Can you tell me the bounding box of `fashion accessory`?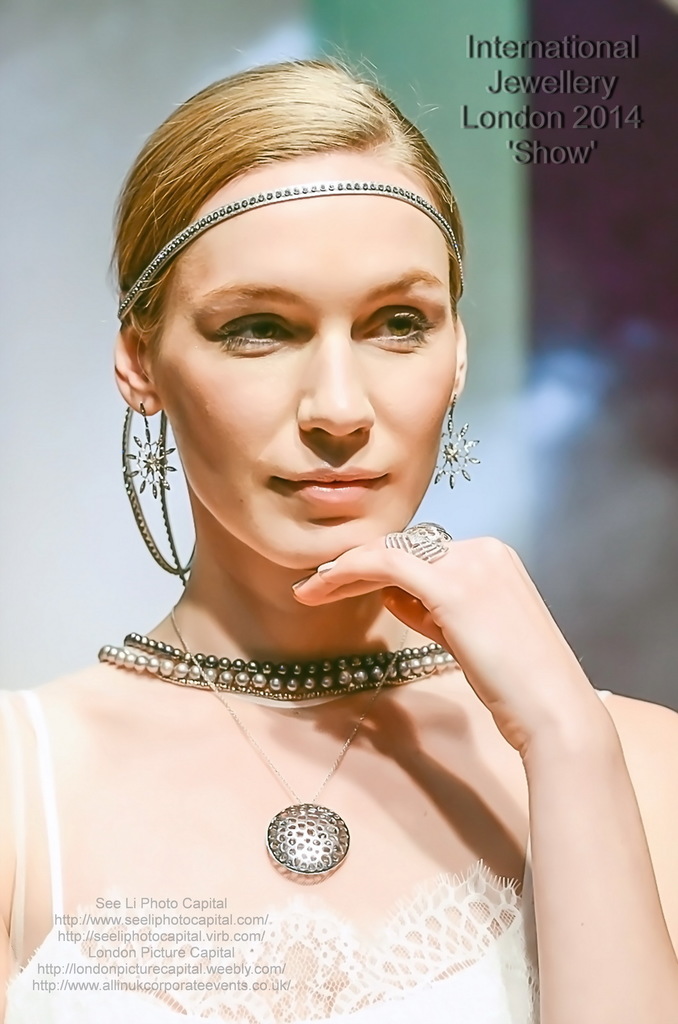
detection(114, 179, 467, 592).
